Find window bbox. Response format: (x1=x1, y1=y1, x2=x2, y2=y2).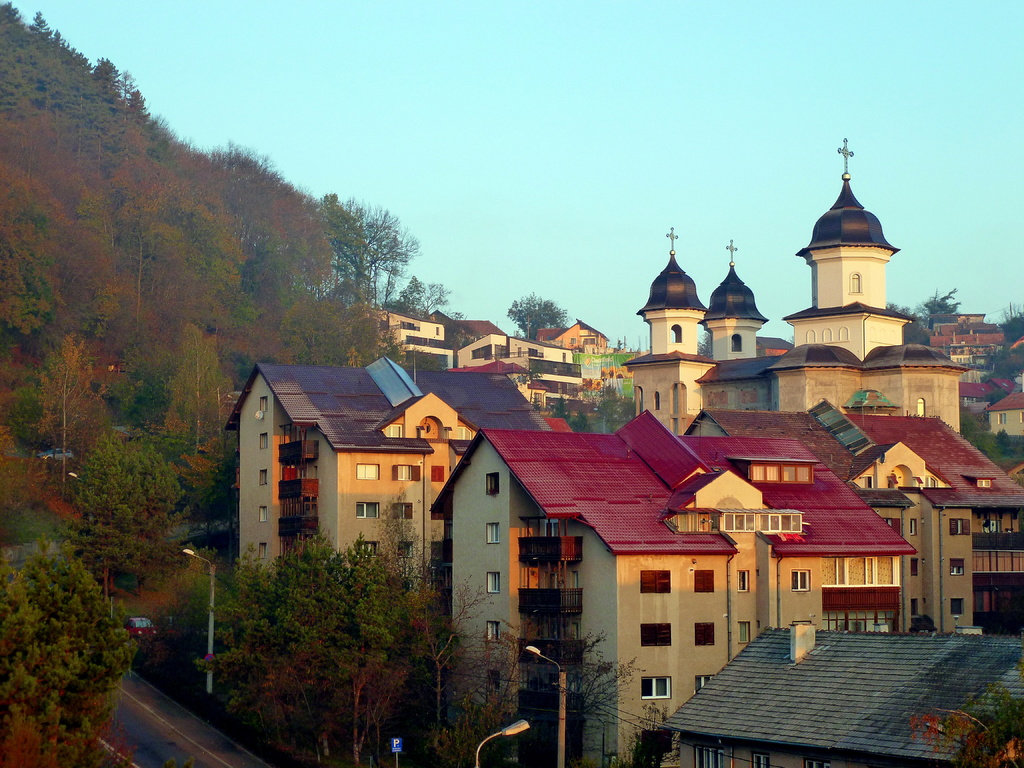
(x1=382, y1=424, x2=405, y2=438).
